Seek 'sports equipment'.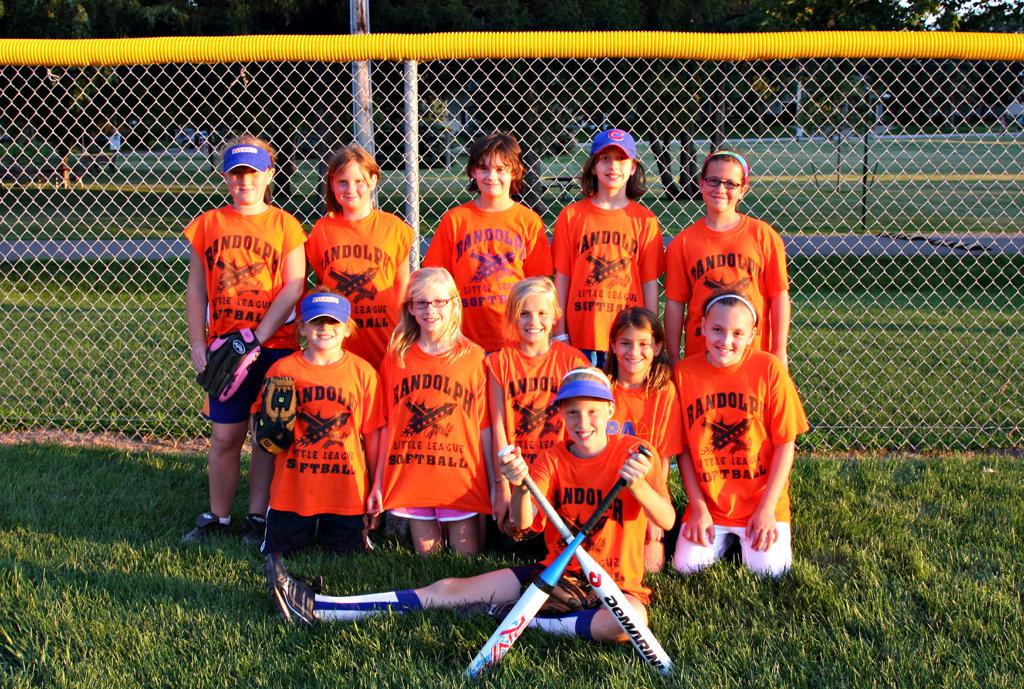
(451, 441, 656, 686).
